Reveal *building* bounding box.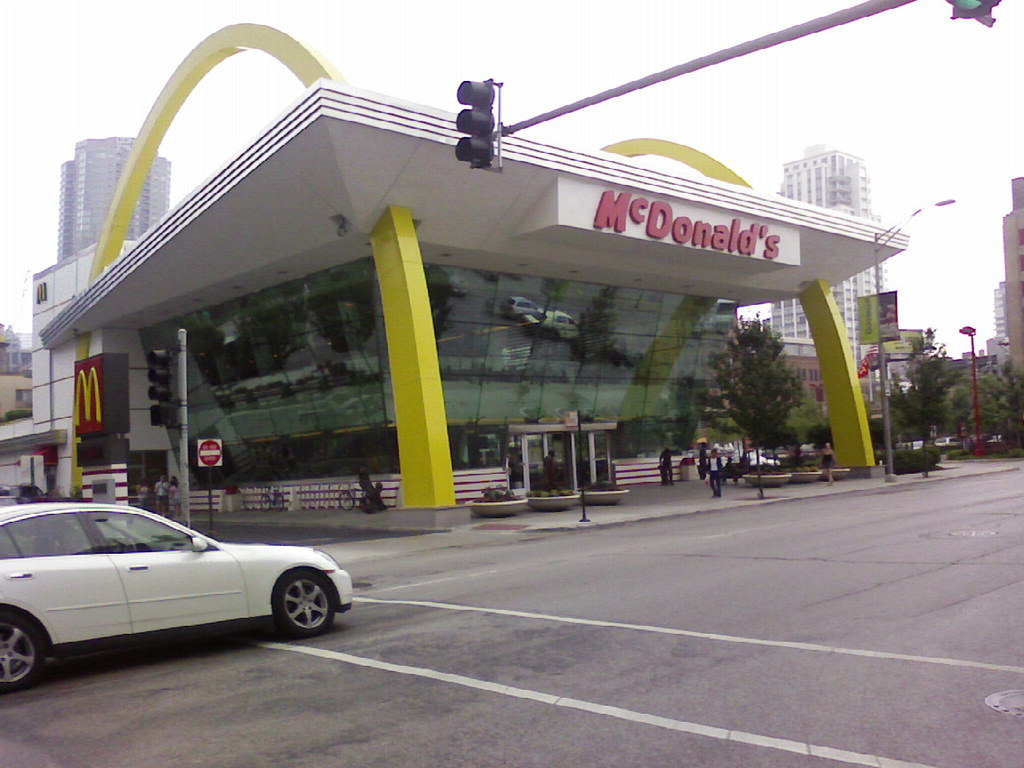
Revealed: box(1002, 174, 1023, 382).
